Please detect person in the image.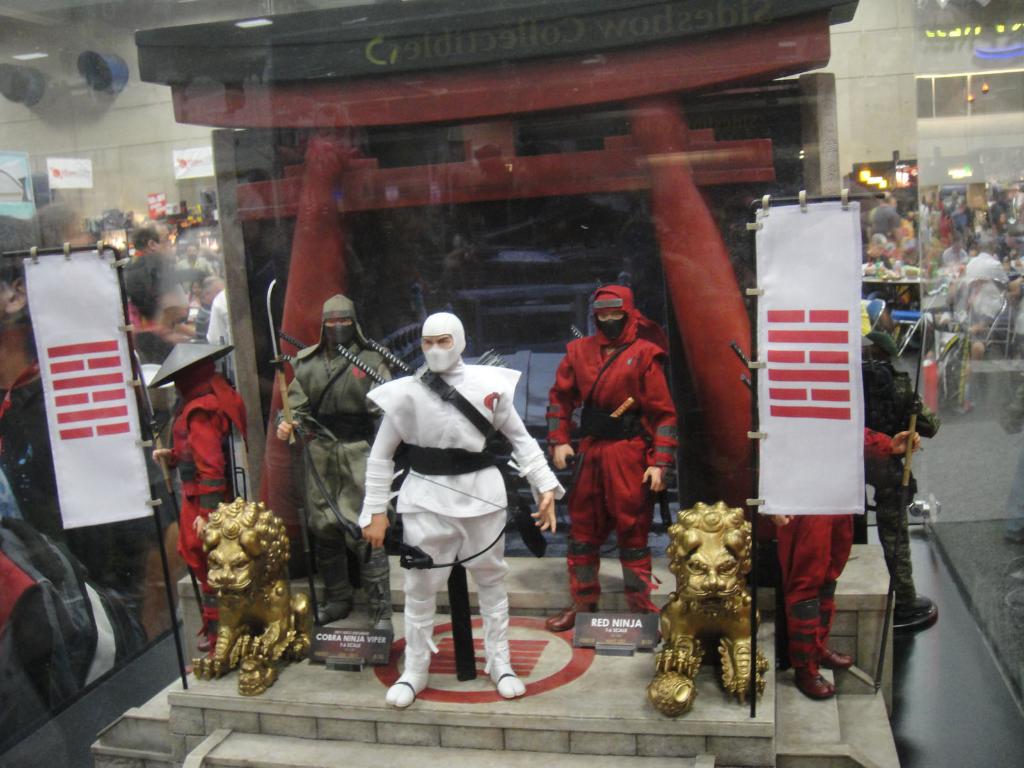
bbox=(358, 308, 560, 712).
